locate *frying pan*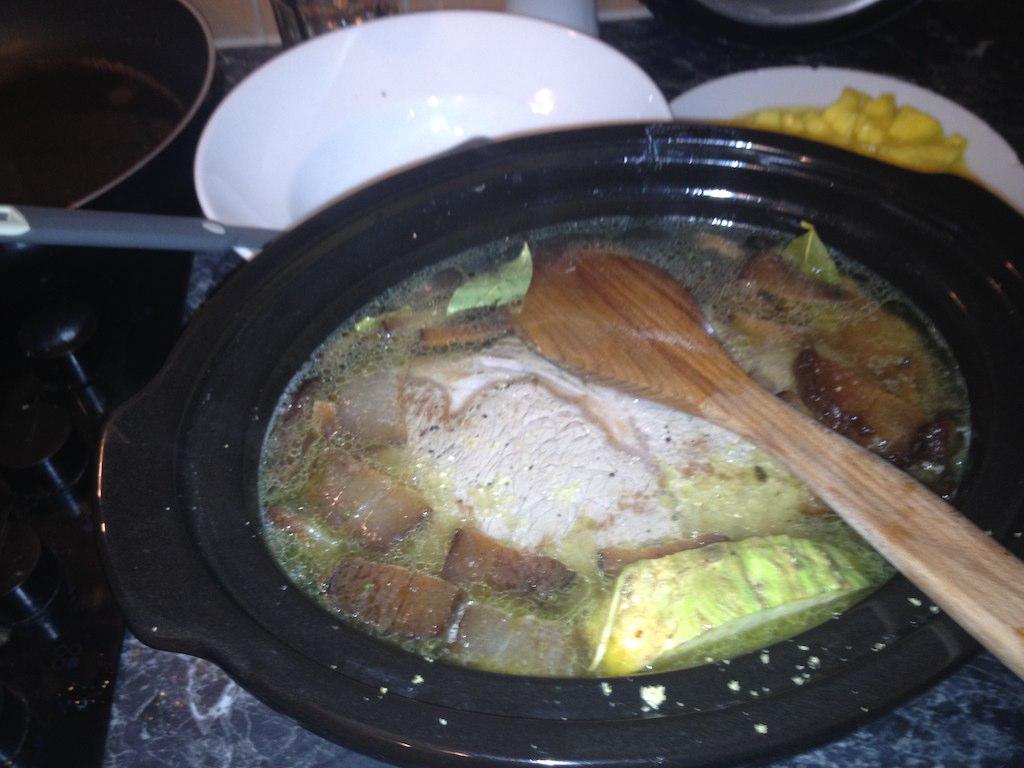
[left=98, top=61, right=1023, bottom=757]
